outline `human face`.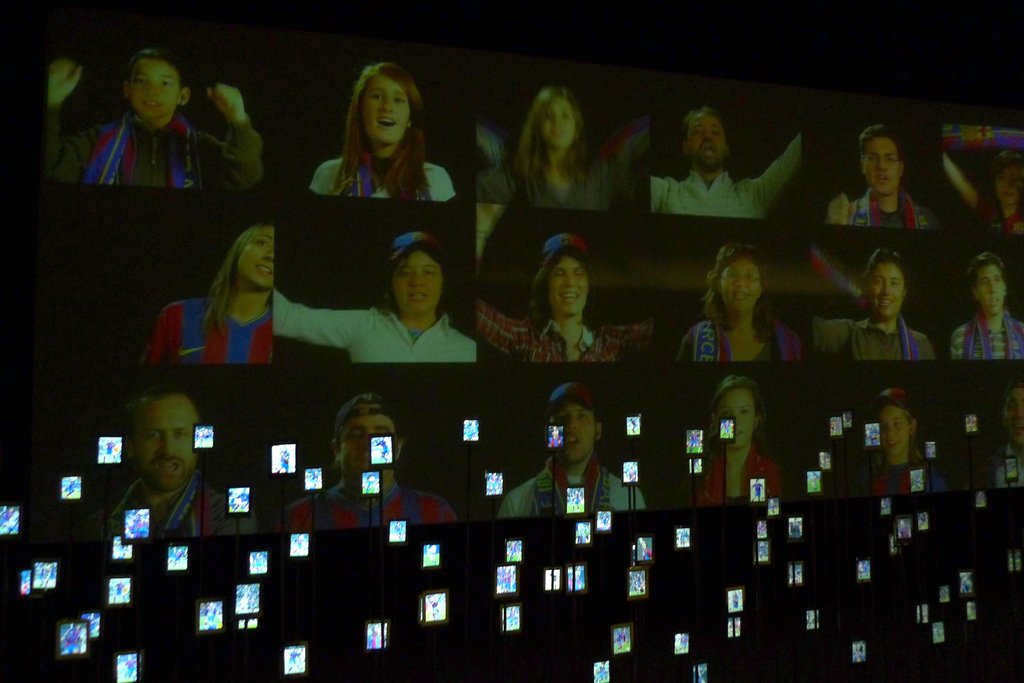
Outline: detection(867, 140, 899, 196).
